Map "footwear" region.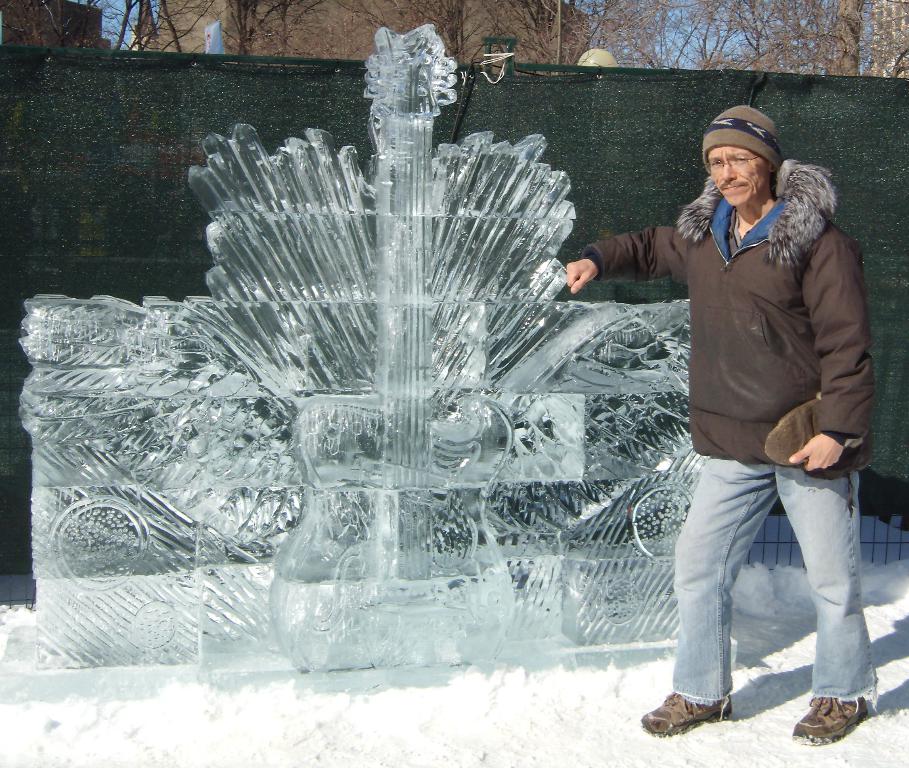
Mapped to bbox=[785, 694, 867, 746].
